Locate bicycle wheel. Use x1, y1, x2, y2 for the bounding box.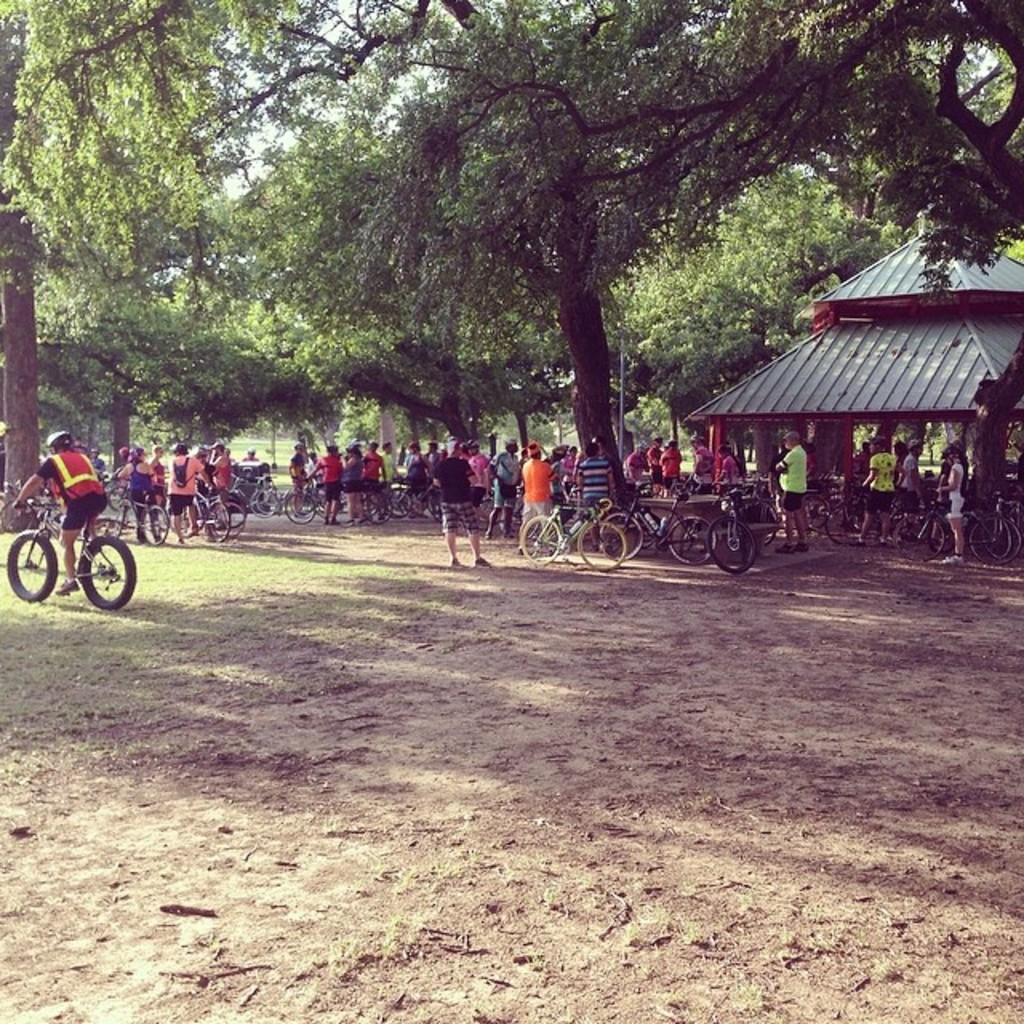
77, 534, 138, 611.
